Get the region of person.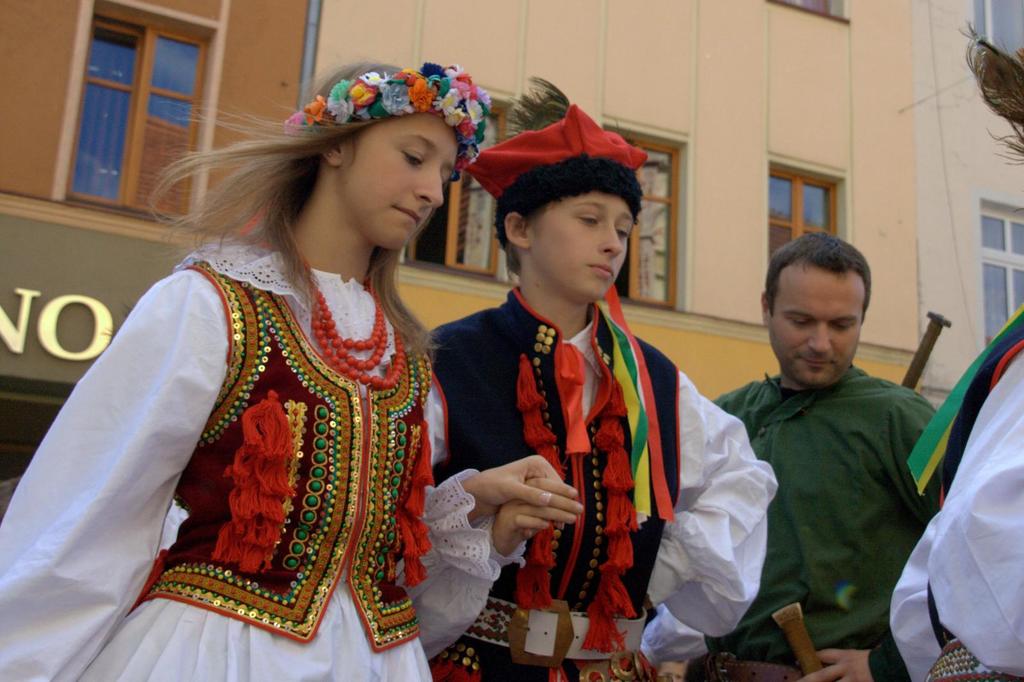
box(425, 136, 691, 681).
